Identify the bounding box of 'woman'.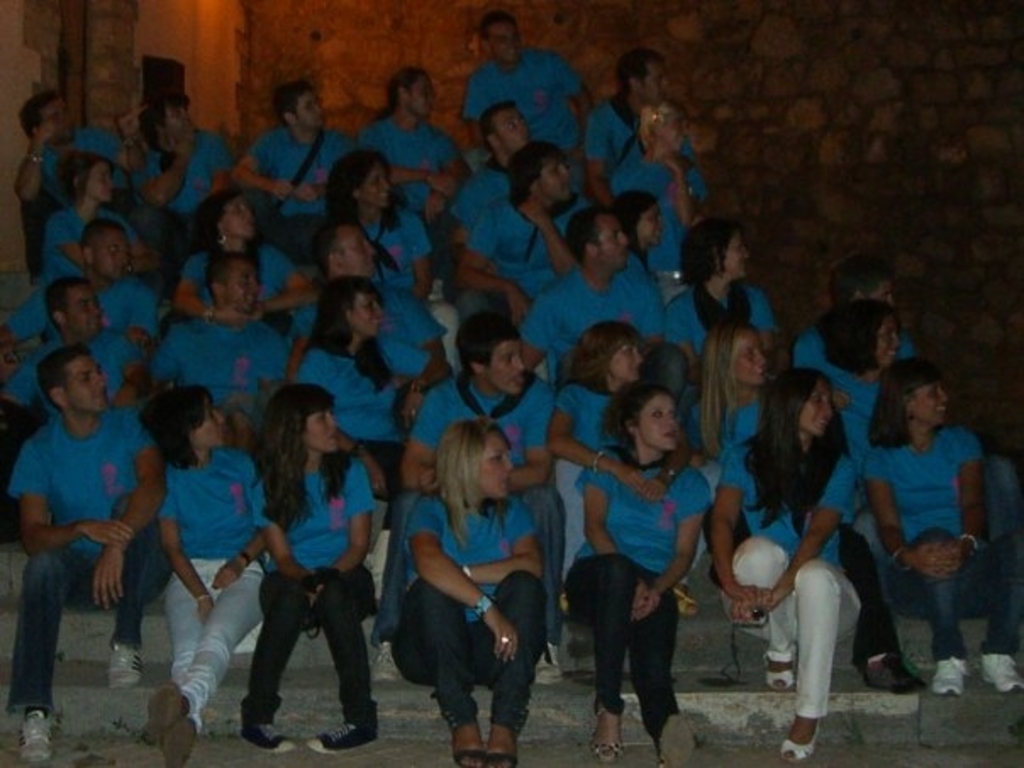
rect(605, 188, 676, 319).
